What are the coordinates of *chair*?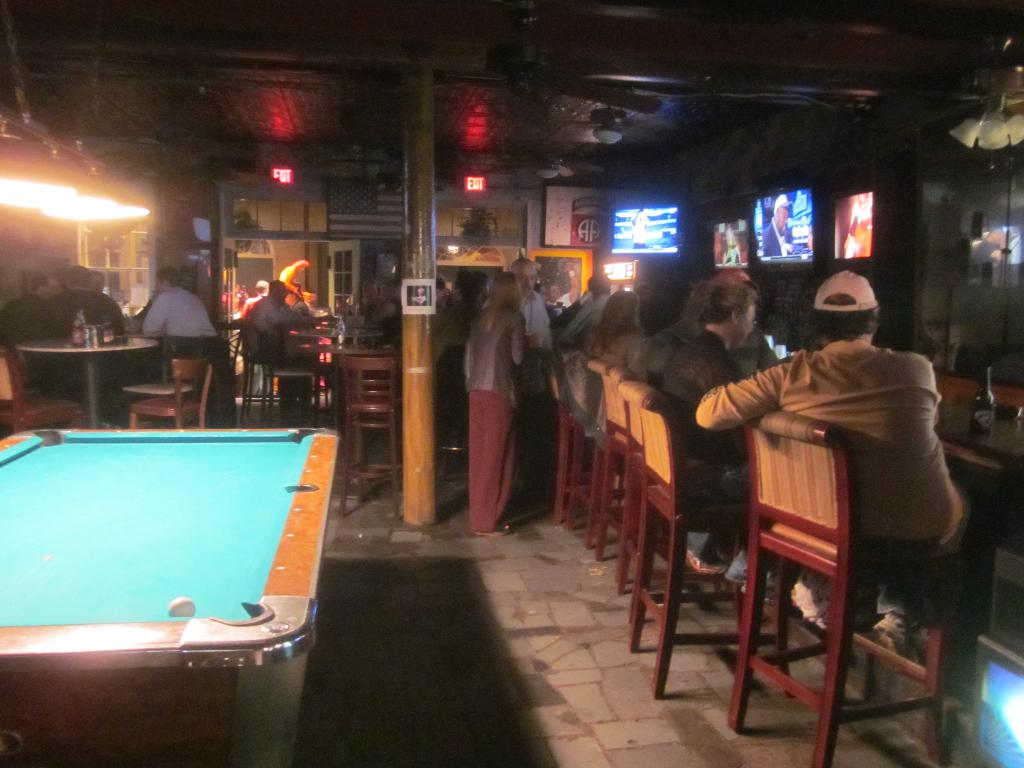
select_region(595, 364, 749, 598).
